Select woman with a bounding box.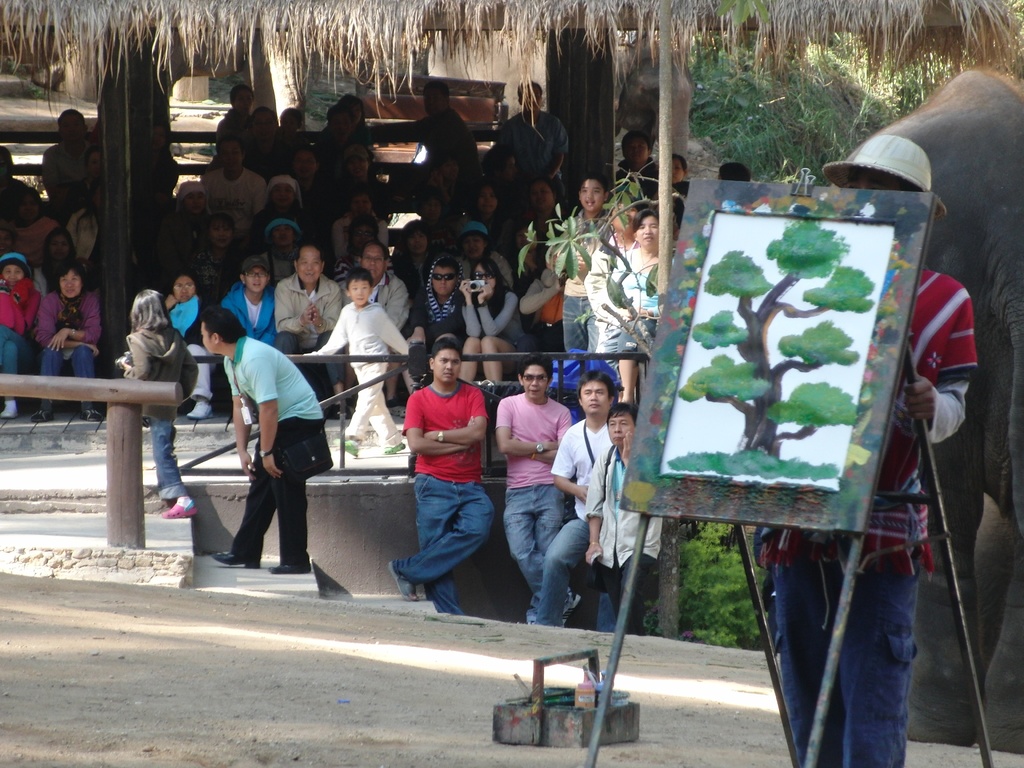
region(453, 262, 529, 387).
